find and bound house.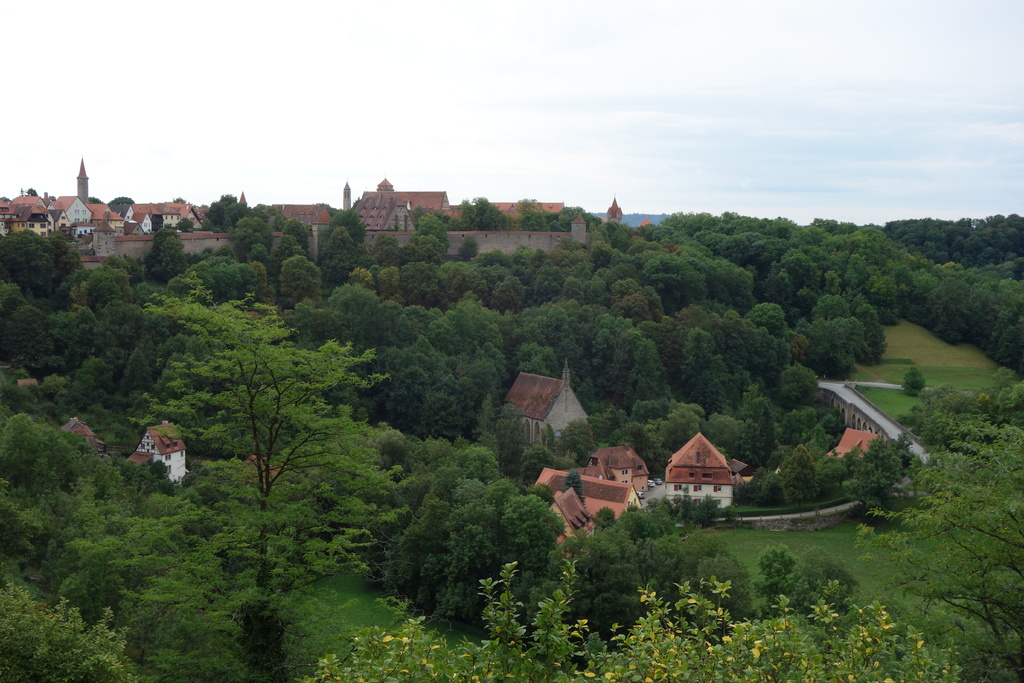
Bound: 351, 179, 452, 230.
